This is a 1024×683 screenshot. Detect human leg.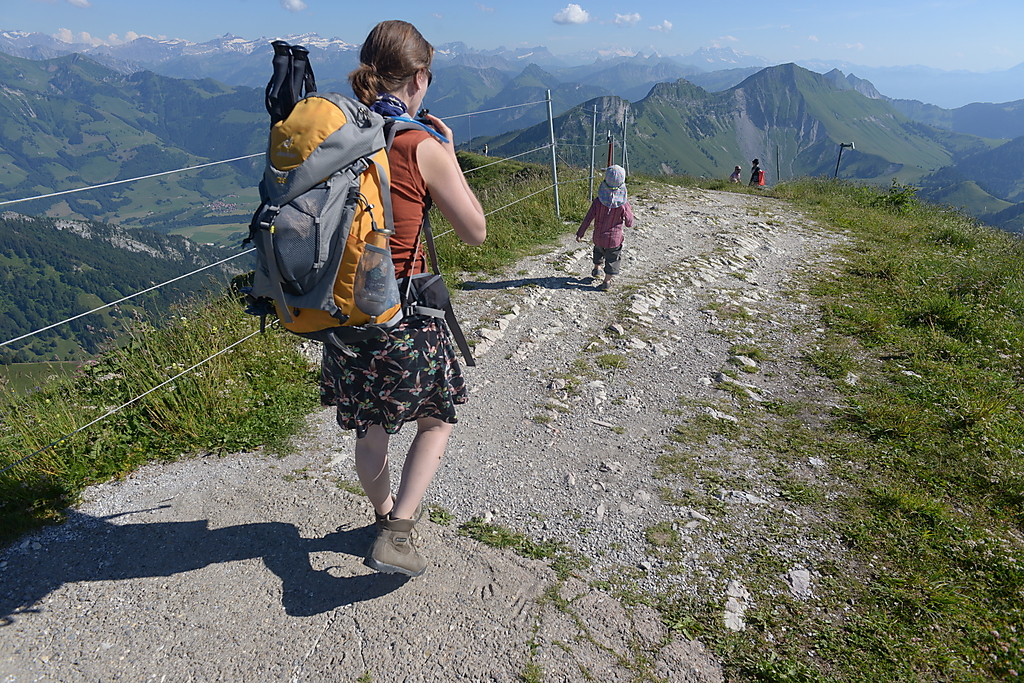
box(364, 419, 449, 572).
